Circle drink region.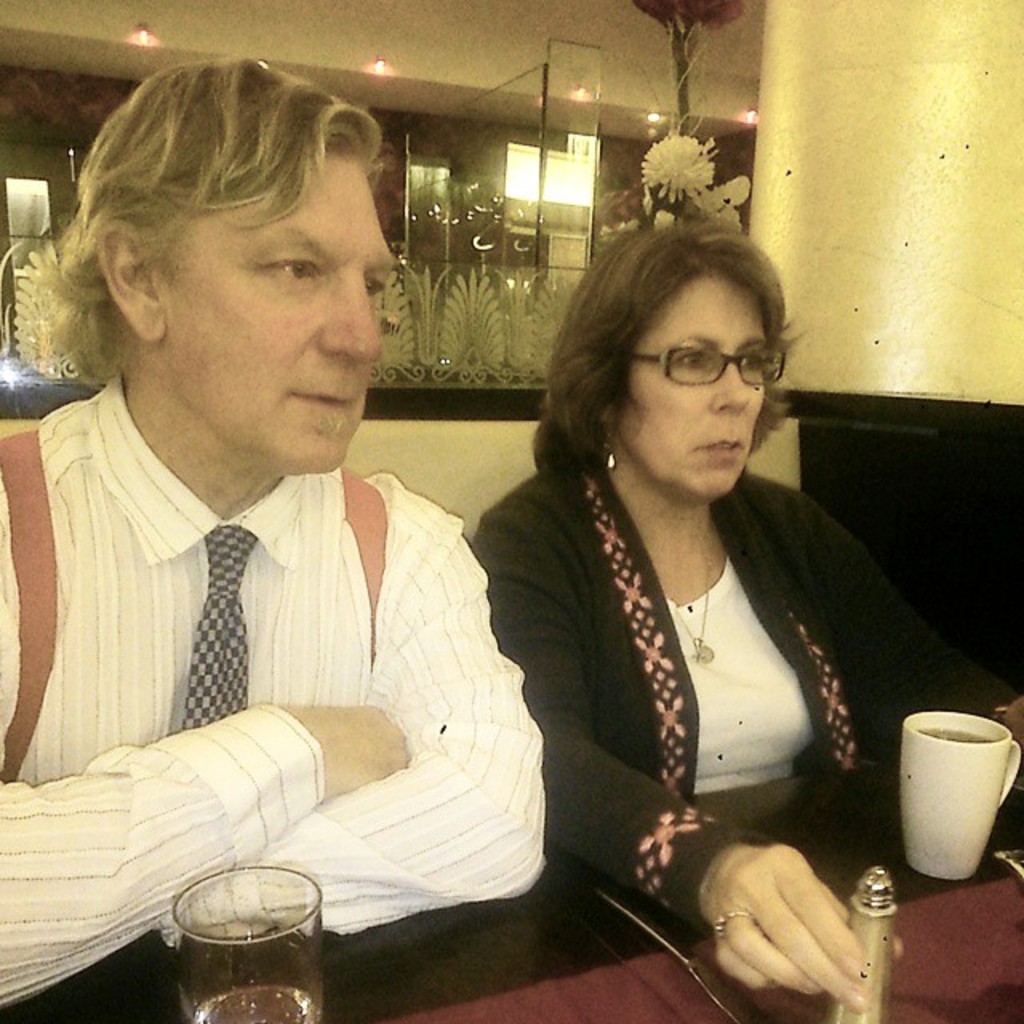
Region: bbox=(198, 986, 323, 1018).
